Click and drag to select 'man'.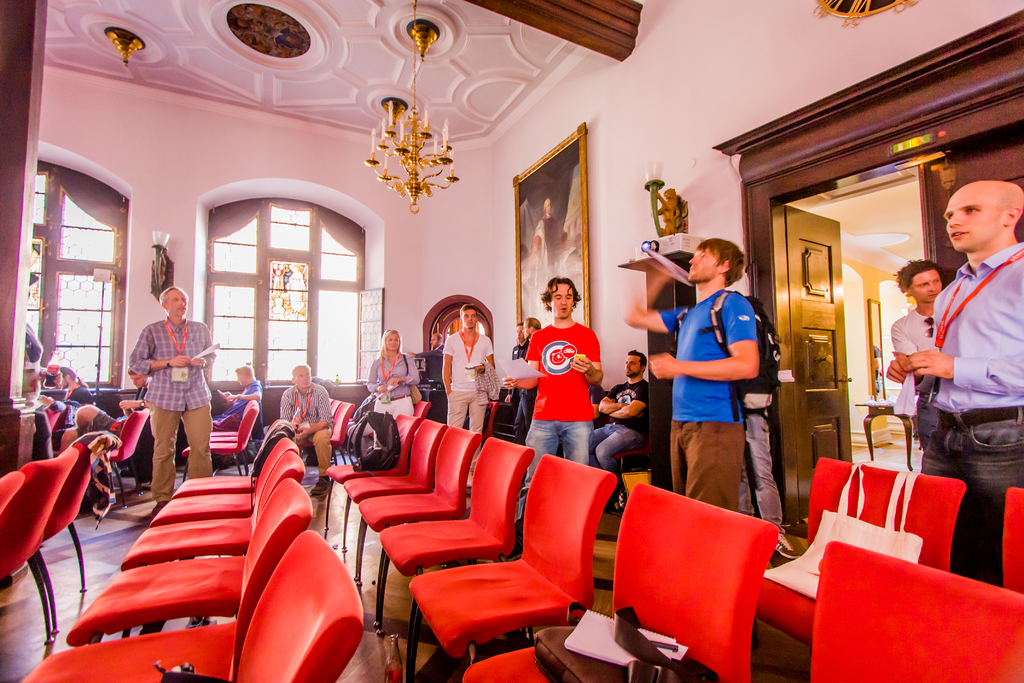
Selection: x1=437 y1=300 x2=495 y2=483.
